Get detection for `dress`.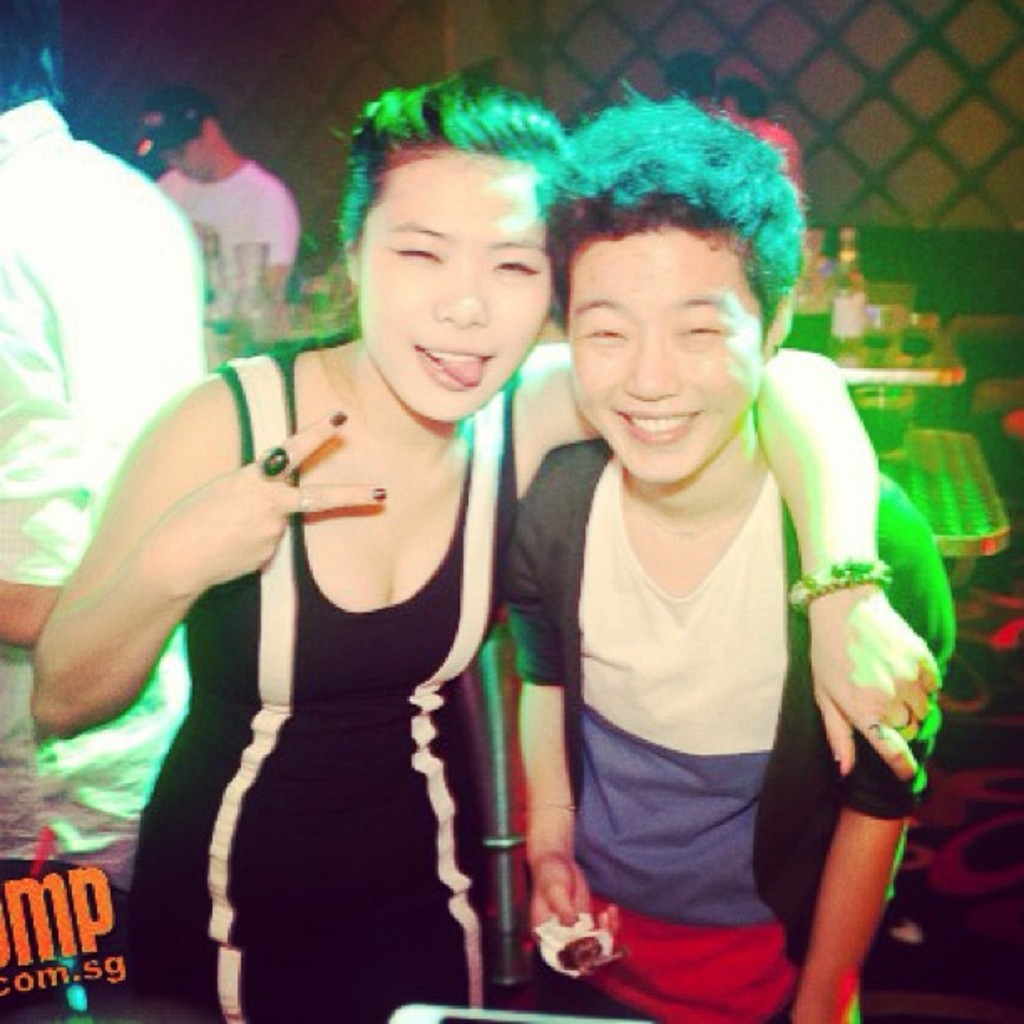
Detection: BBox(122, 346, 509, 1022).
